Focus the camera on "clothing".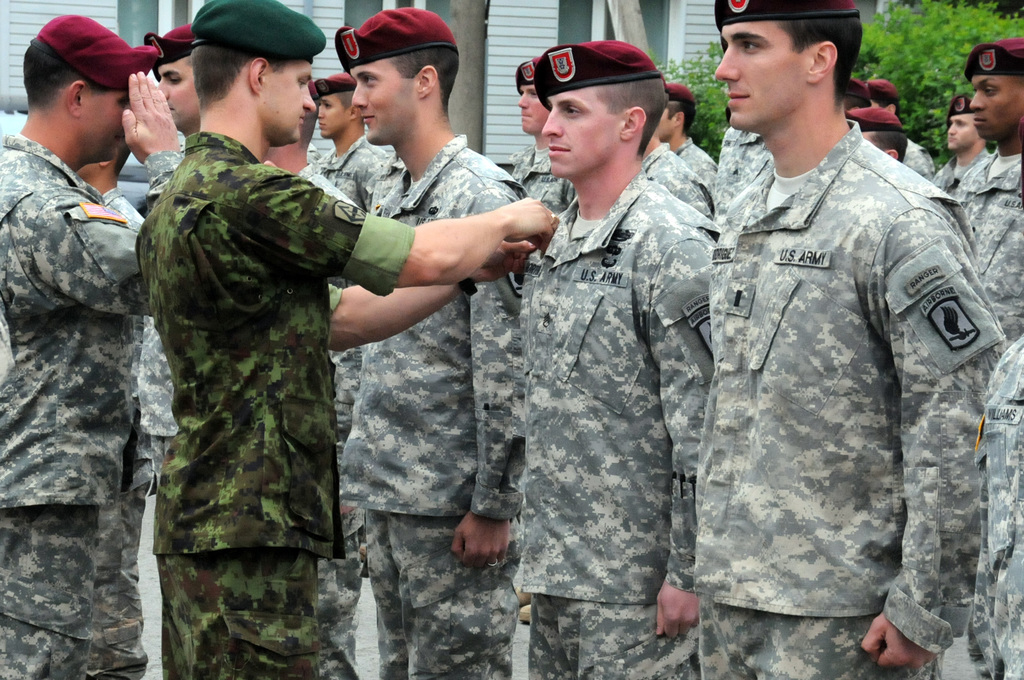
Focus region: rect(950, 149, 1023, 337).
